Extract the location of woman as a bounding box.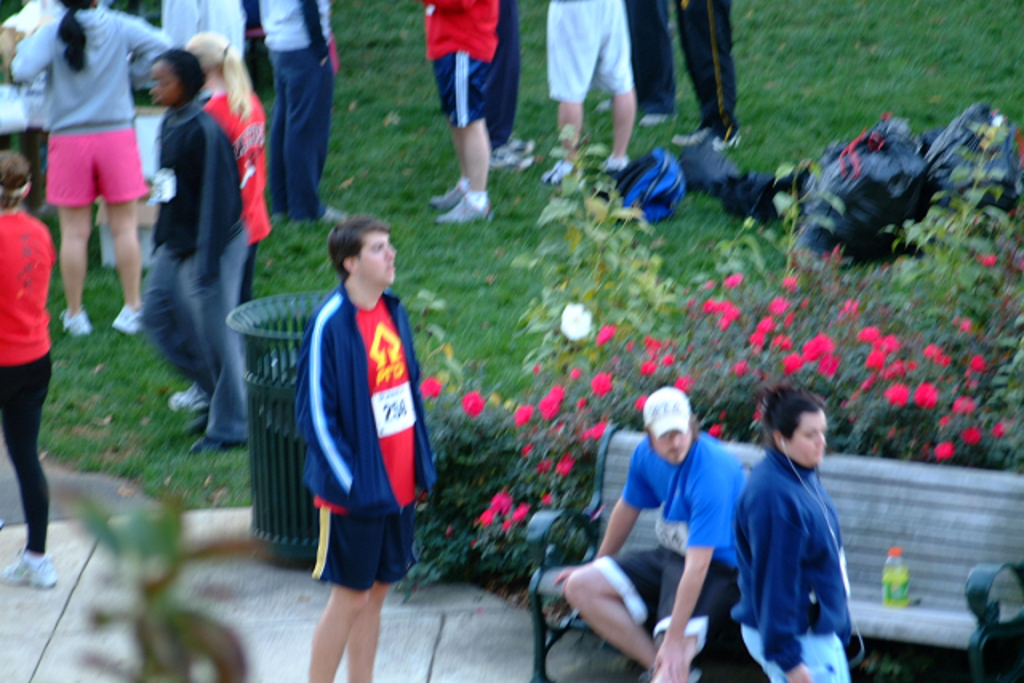
region(0, 144, 59, 589).
